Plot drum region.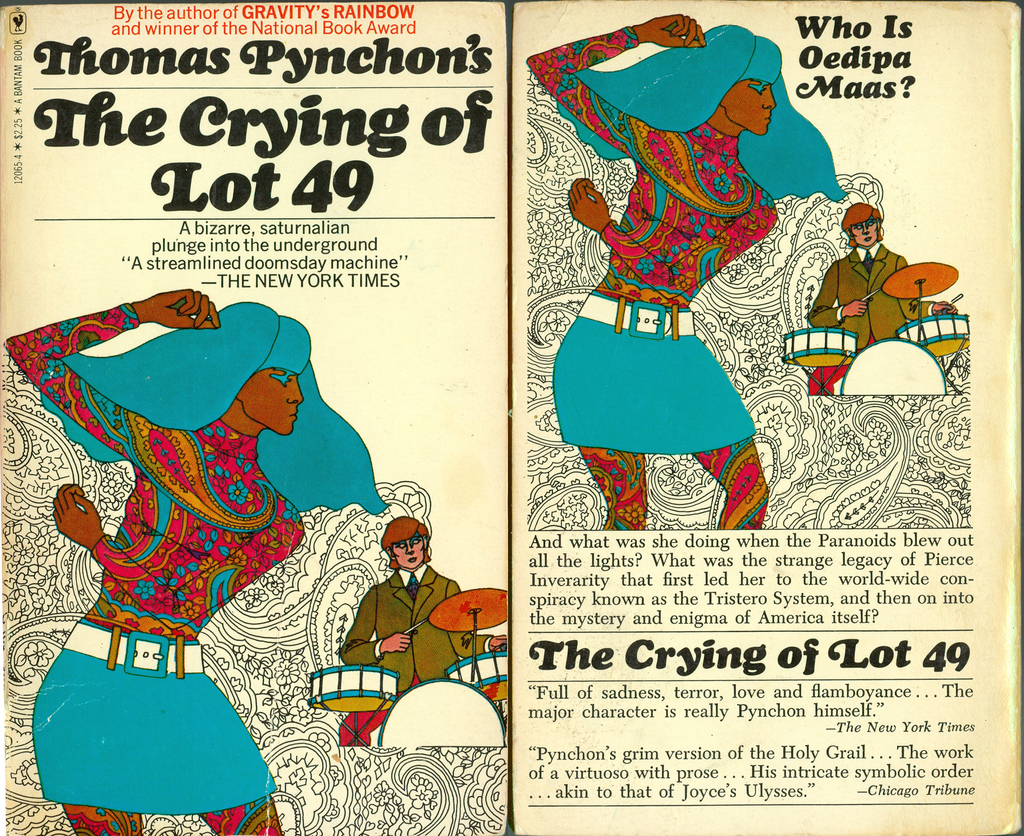
Plotted at detection(897, 314, 969, 358).
